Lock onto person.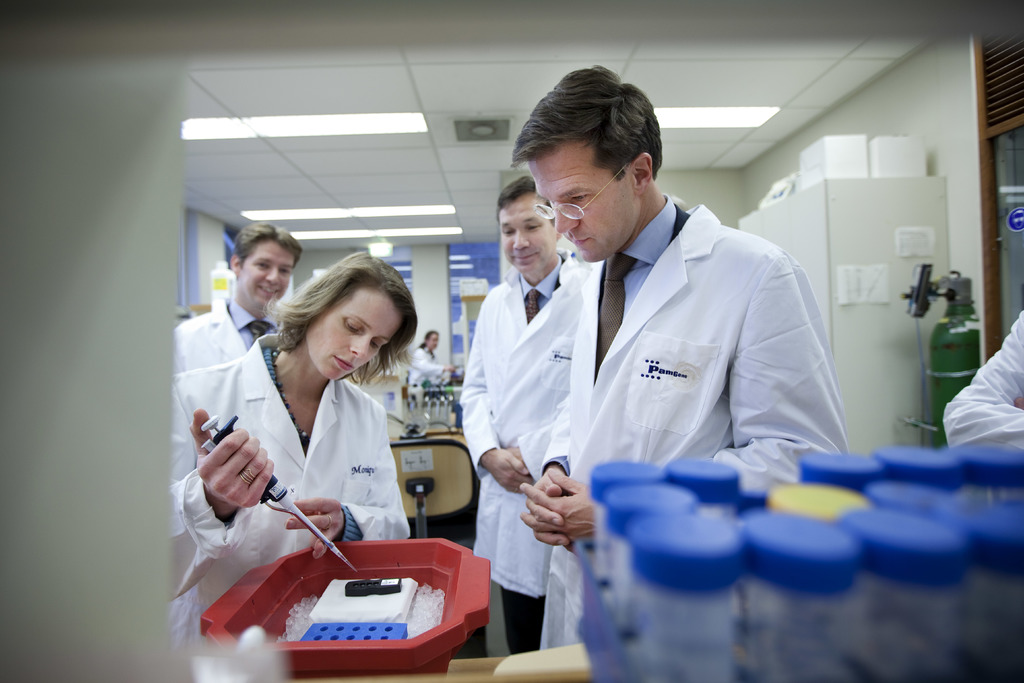
Locked: bbox(171, 251, 417, 655).
